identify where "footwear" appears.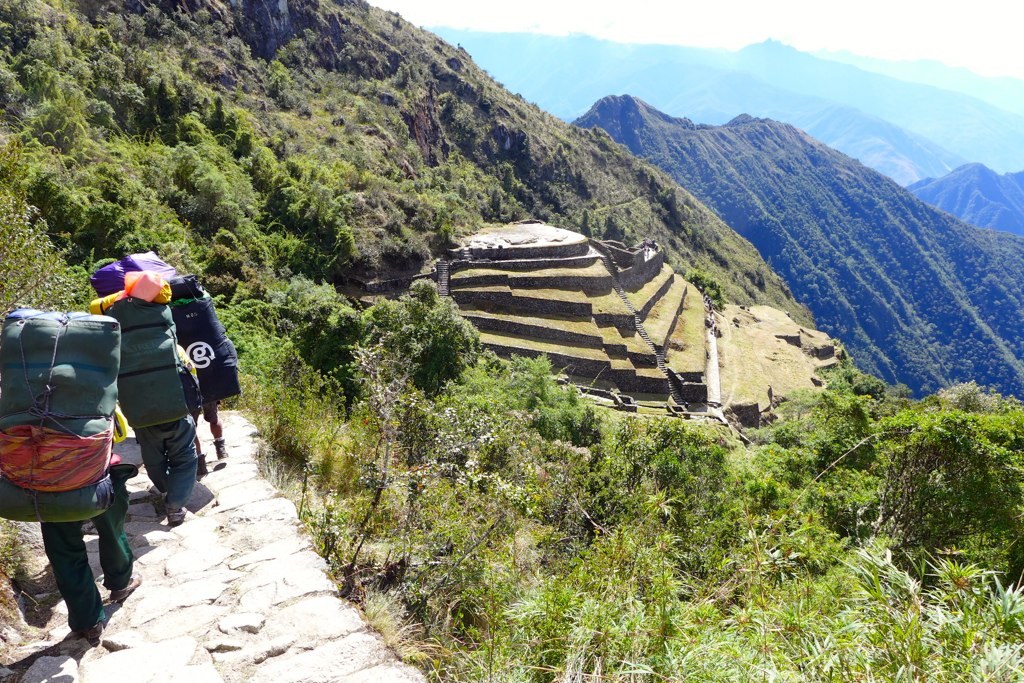
Appears at box=[109, 567, 141, 602].
